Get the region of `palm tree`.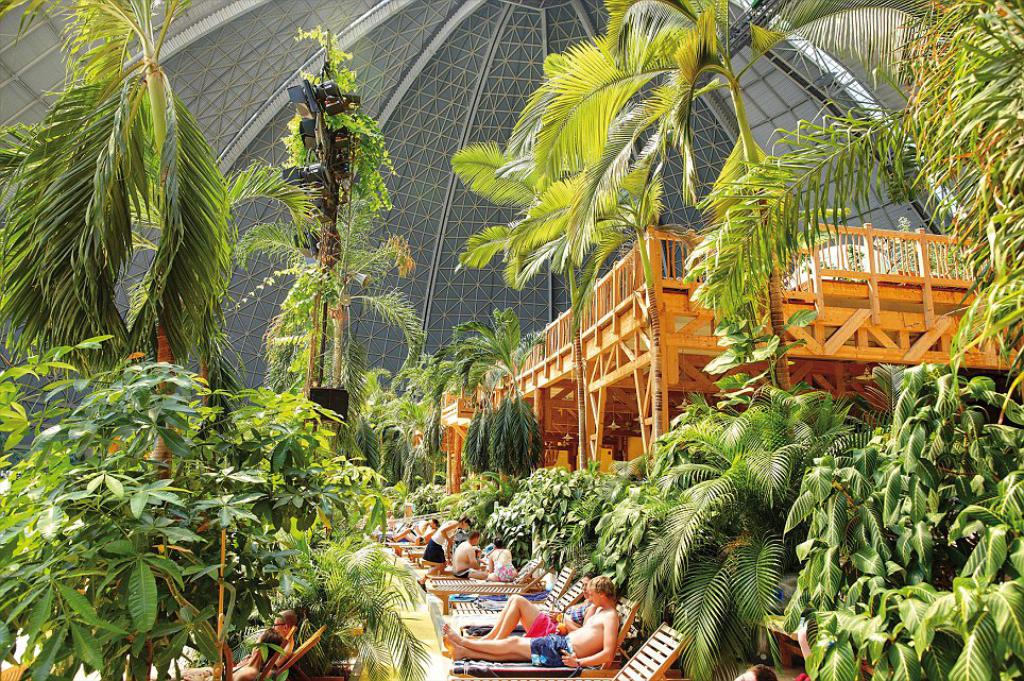
select_region(652, 385, 841, 680).
